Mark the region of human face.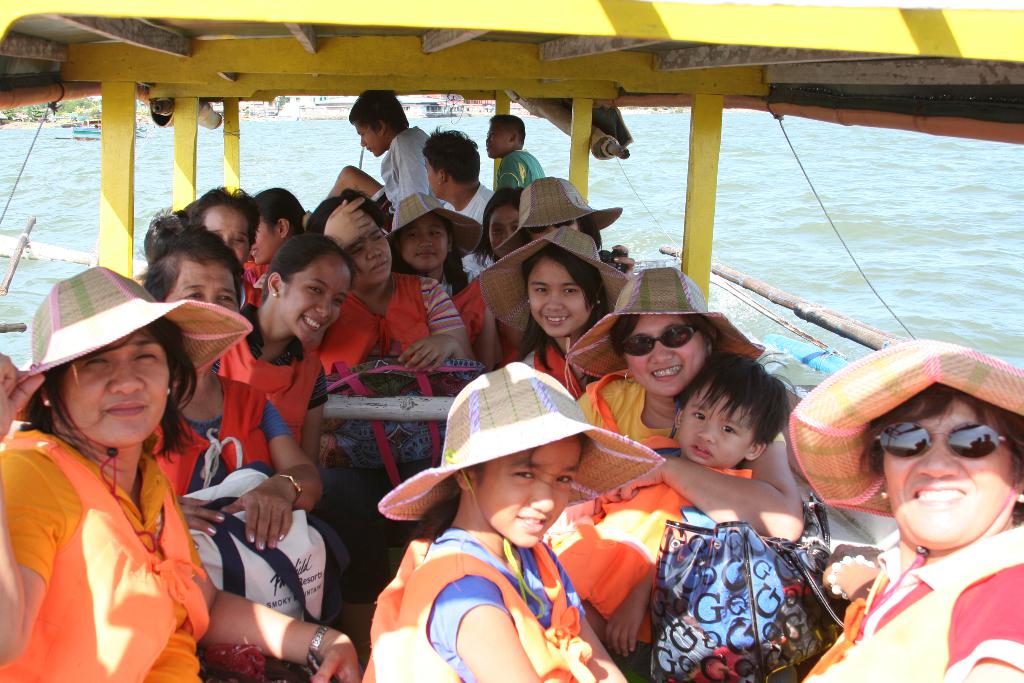
Region: locate(676, 383, 765, 468).
